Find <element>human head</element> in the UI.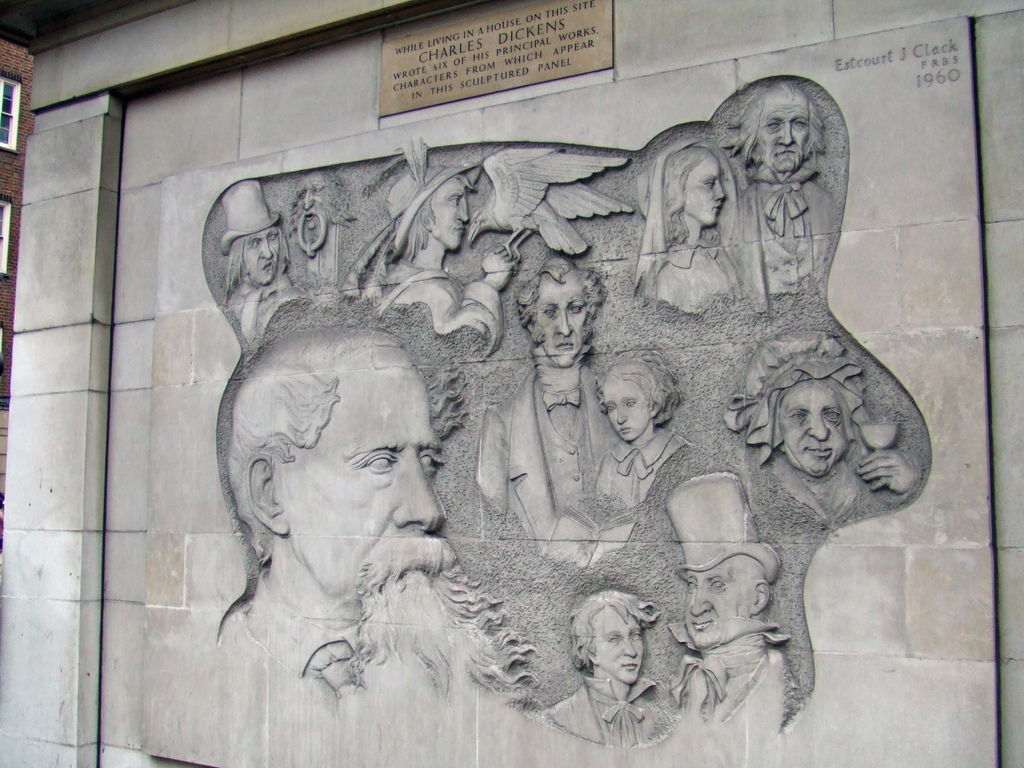
UI element at (x1=637, y1=145, x2=731, y2=226).
